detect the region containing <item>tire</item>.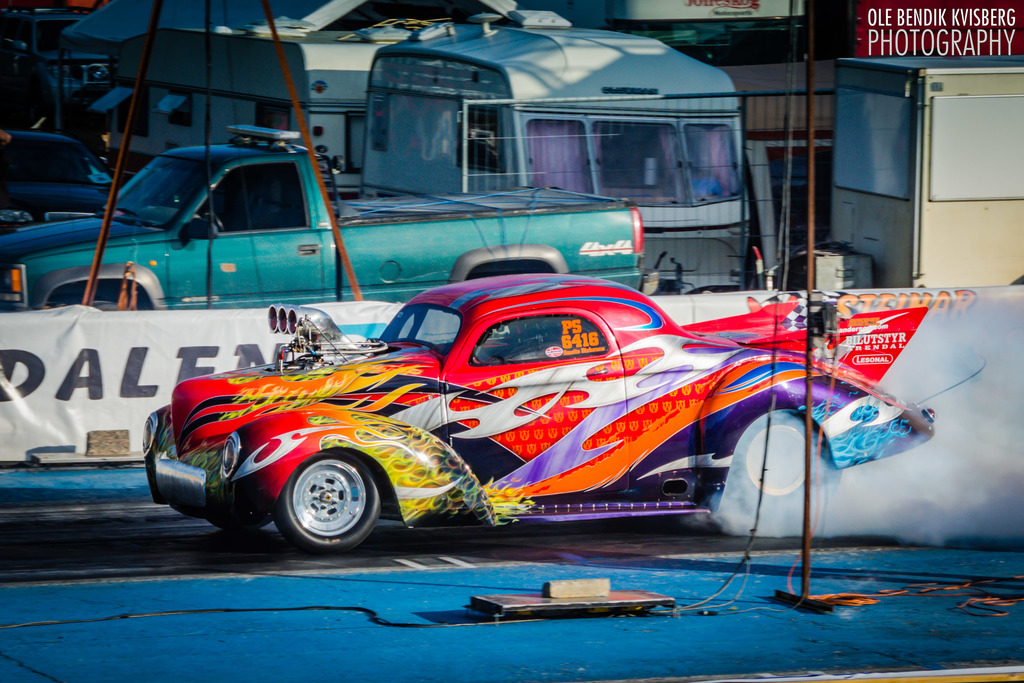
detection(270, 446, 383, 553).
